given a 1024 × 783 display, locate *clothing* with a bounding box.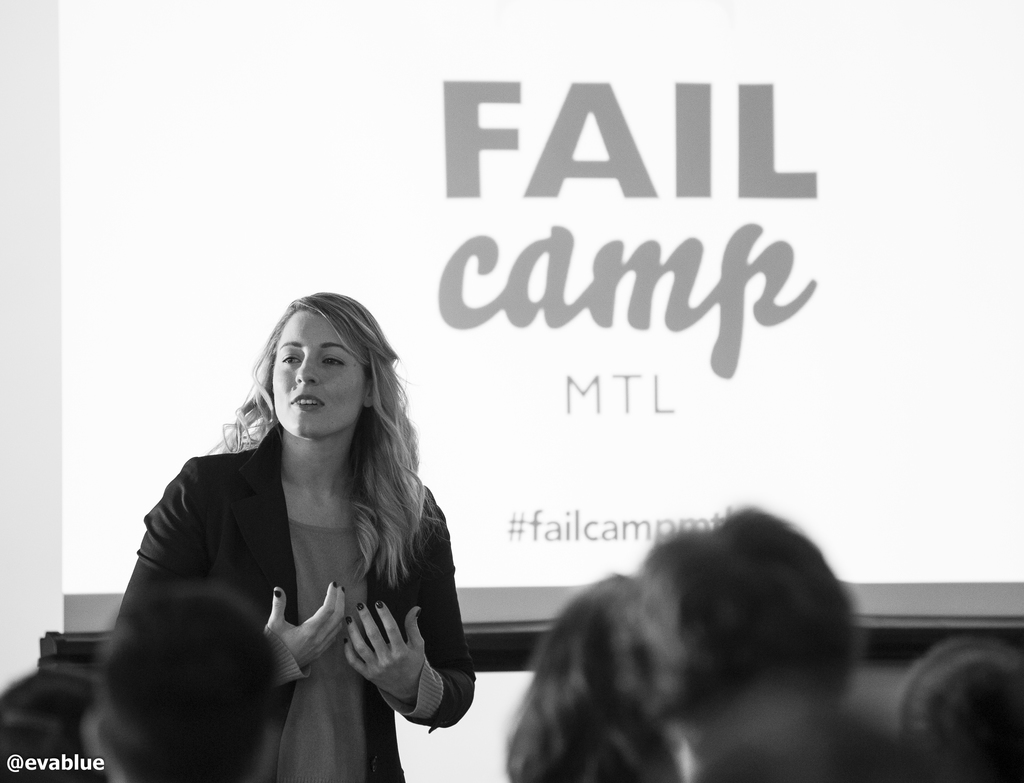
Located: <box>83,381,484,760</box>.
